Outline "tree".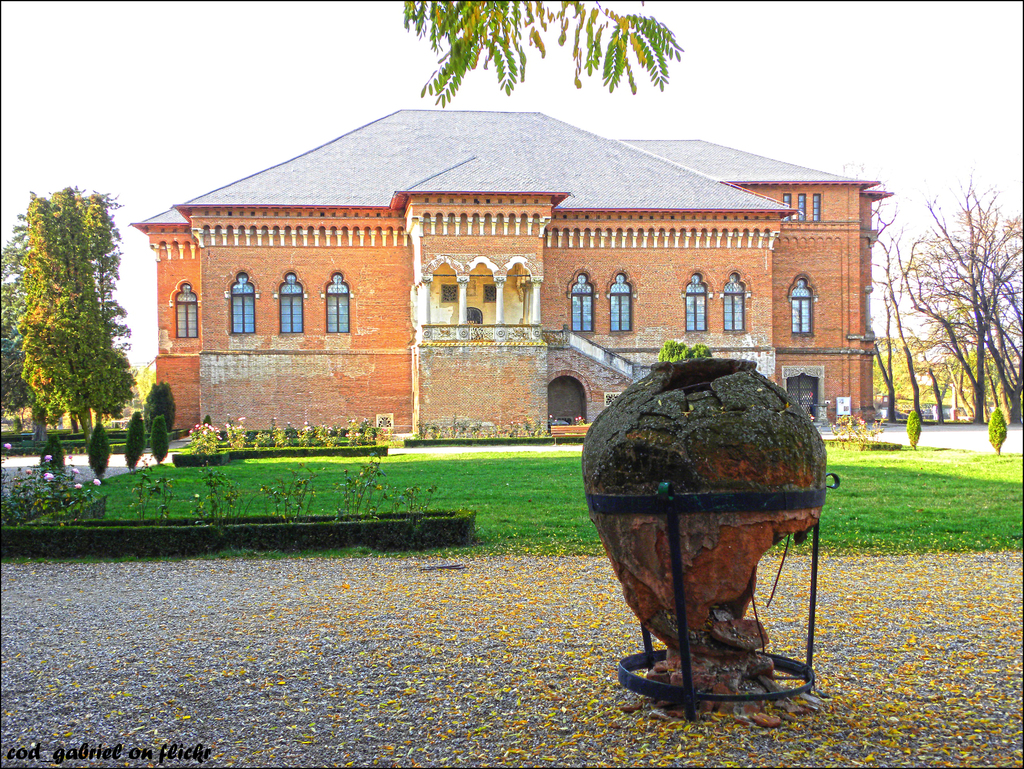
Outline: (865,177,926,442).
